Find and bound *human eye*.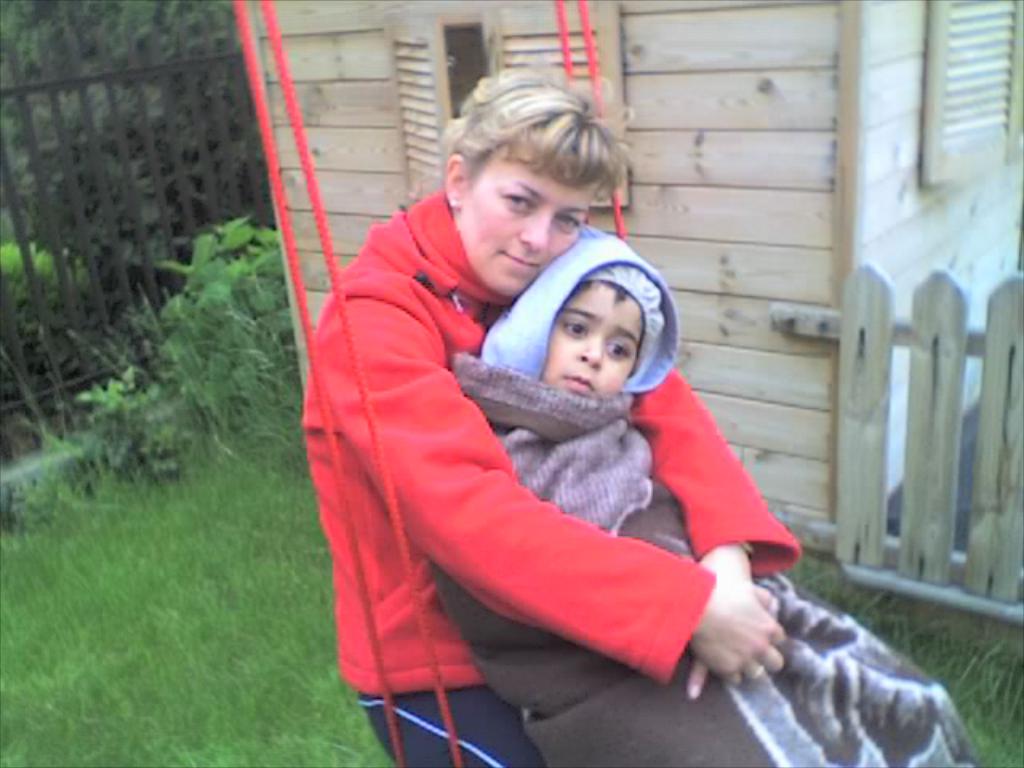
Bound: rect(501, 189, 533, 210).
